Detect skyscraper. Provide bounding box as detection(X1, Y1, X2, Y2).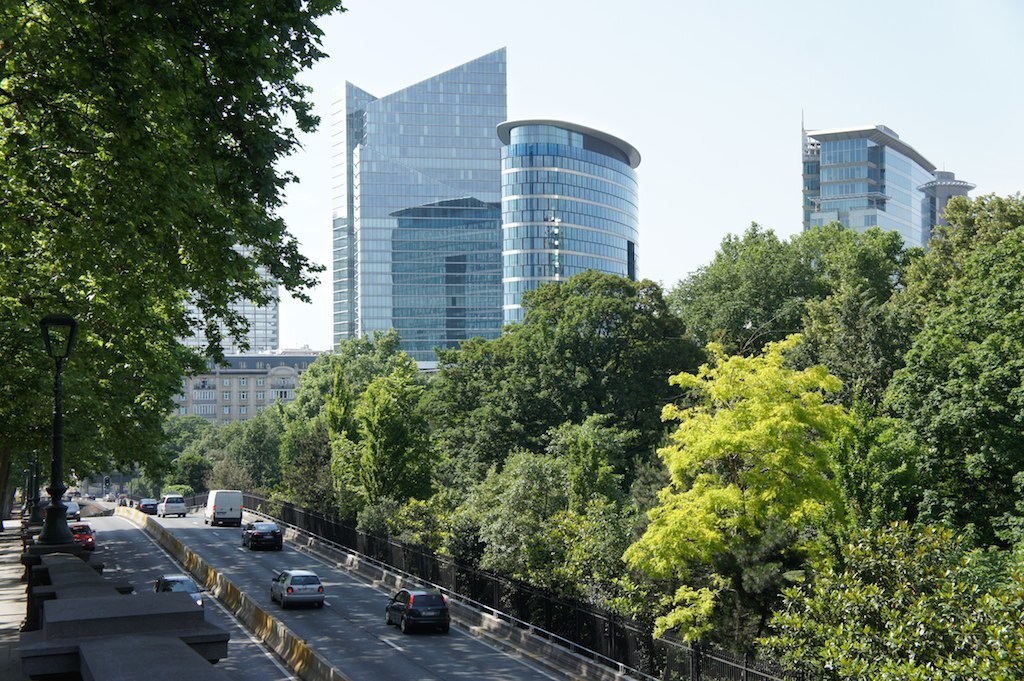
detection(328, 44, 509, 379).
